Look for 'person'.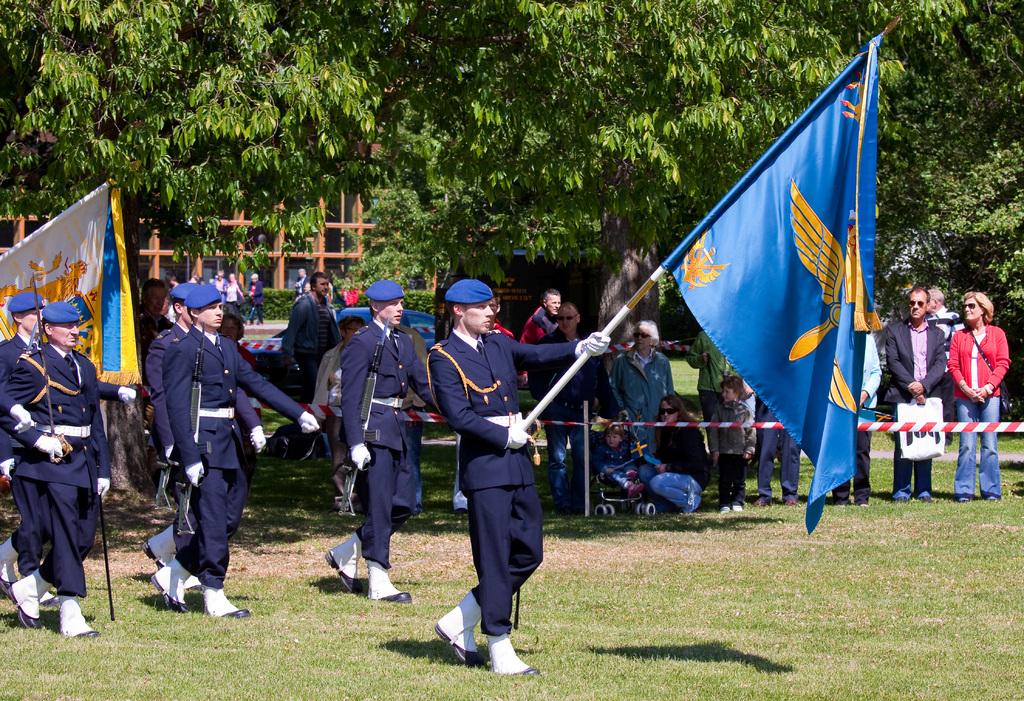
Found: l=829, t=323, r=890, b=517.
